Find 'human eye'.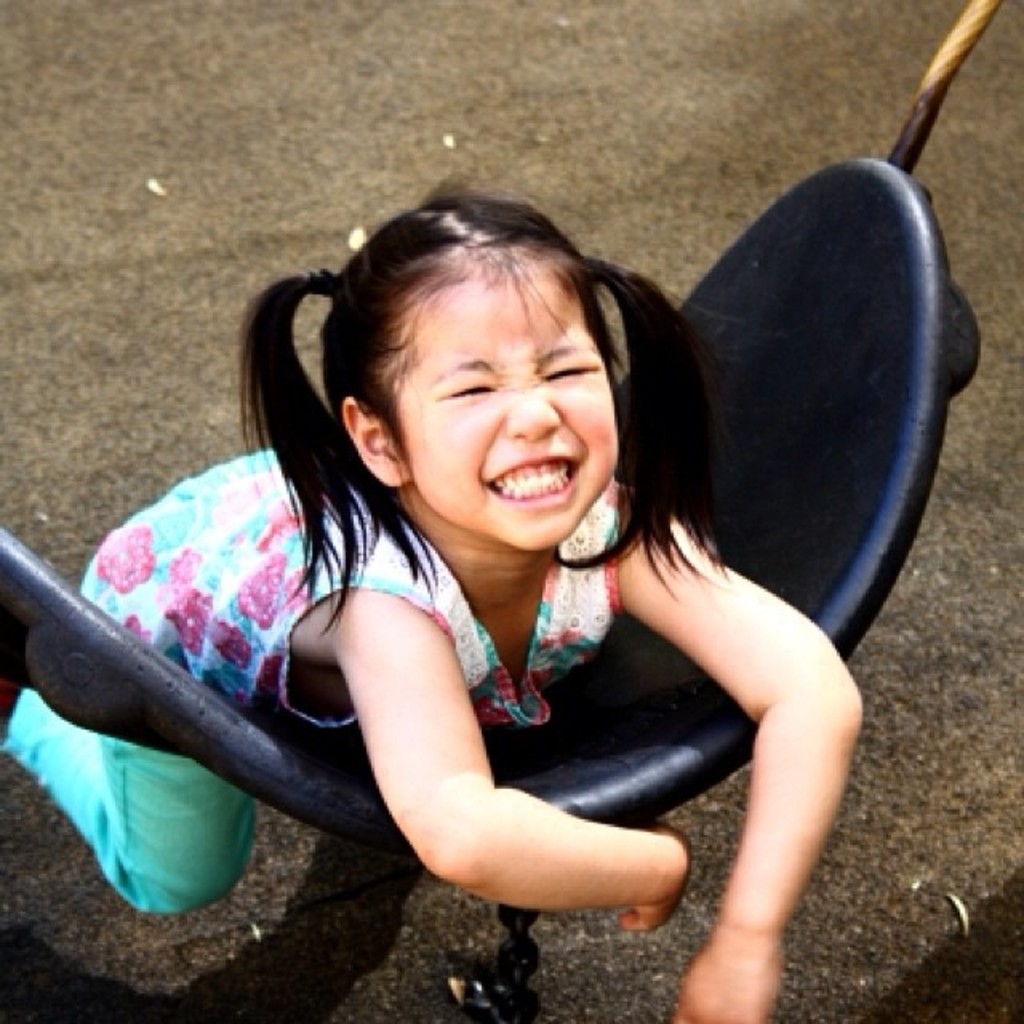
x1=538 y1=352 x2=603 y2=387.
